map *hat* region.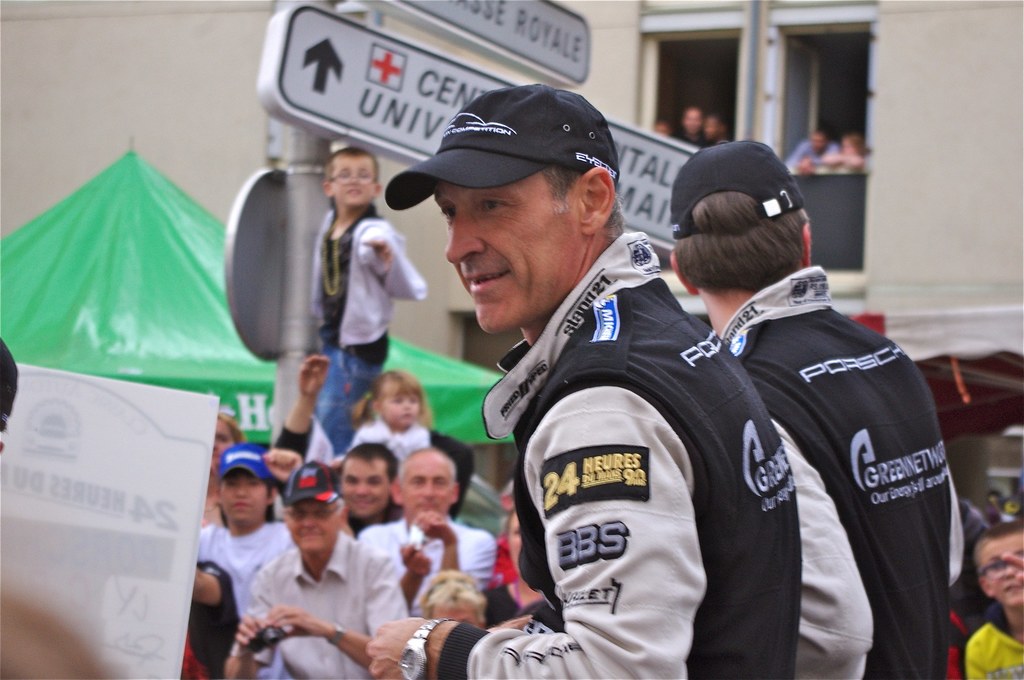
Mapped to x1=671 y1=139 x2=804 y2=238.
